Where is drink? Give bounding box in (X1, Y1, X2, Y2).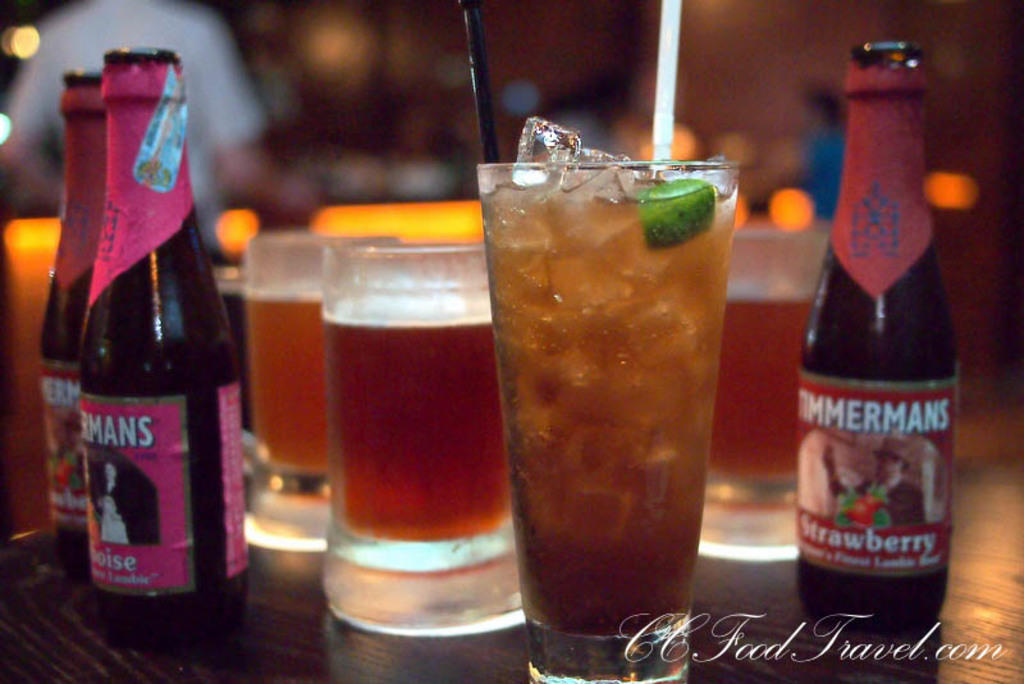
(474, 115, 741, 637).
